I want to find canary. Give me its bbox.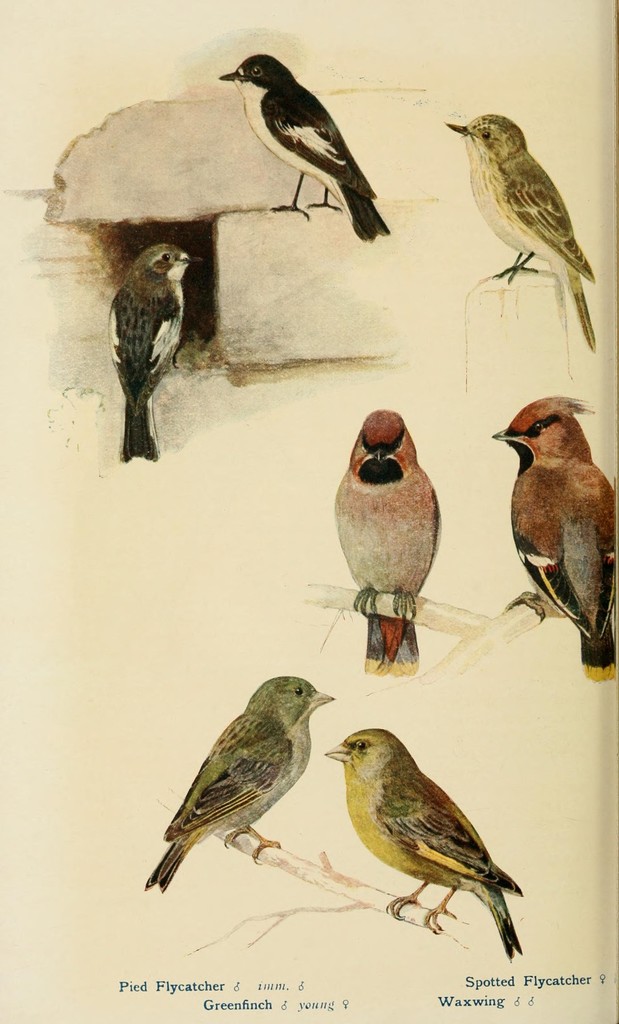
locate(216, 50, 396, 244).
